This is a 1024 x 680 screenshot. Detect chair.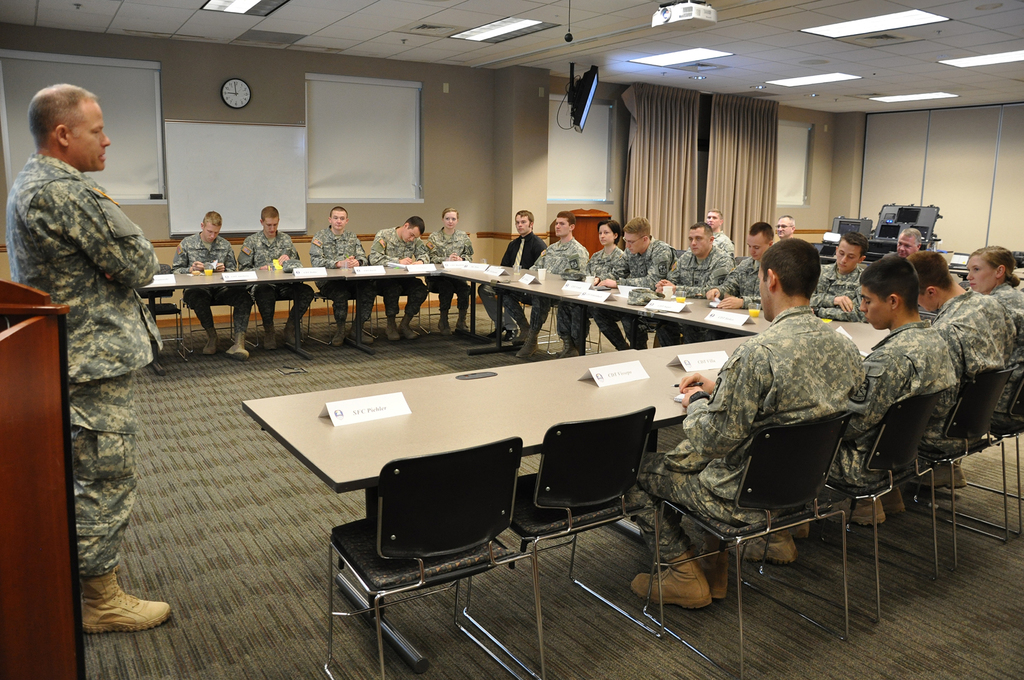
crop(320, 438, 525, 679).
